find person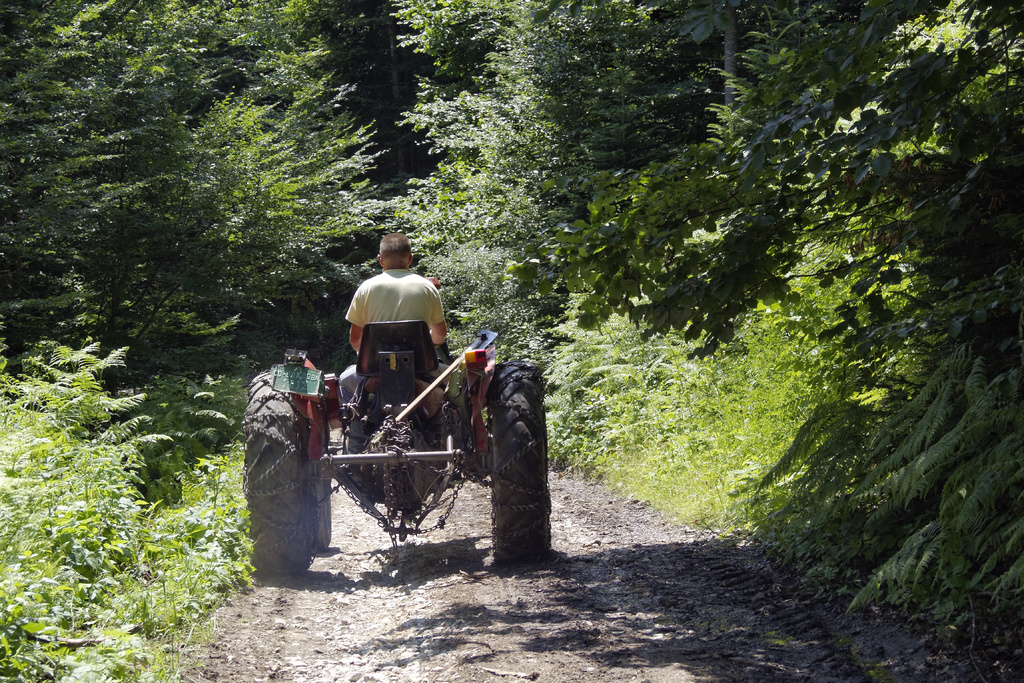
select_region(339, 226, 454, 393)
